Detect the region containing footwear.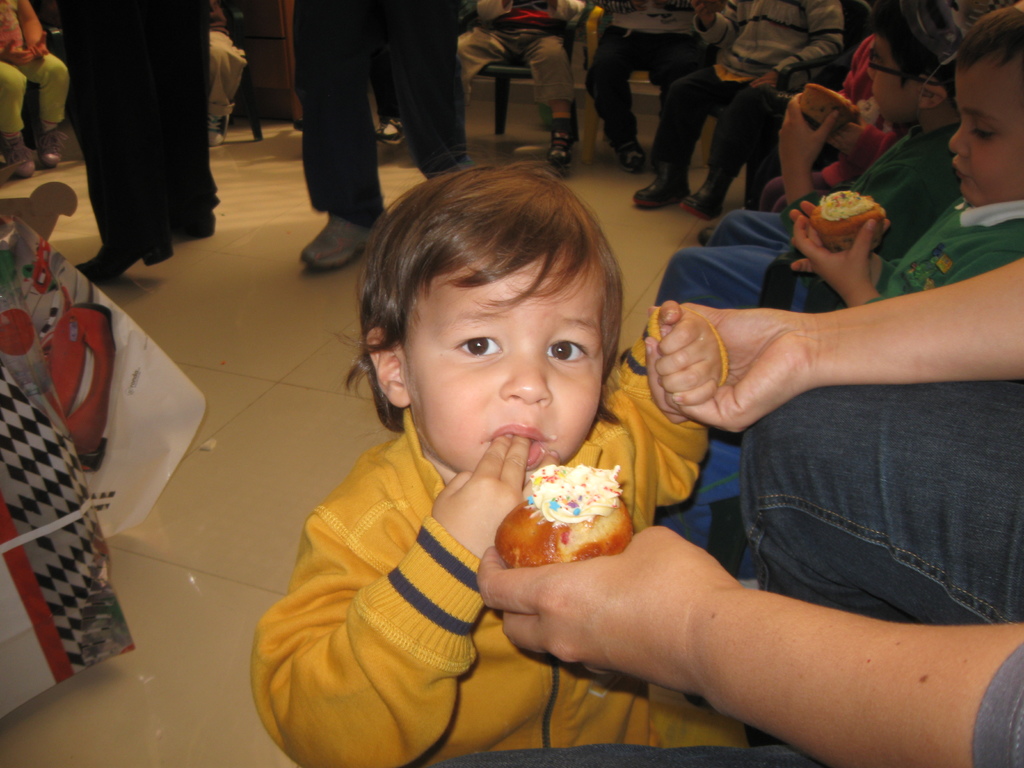
rect(0, 134, 37, 177).
